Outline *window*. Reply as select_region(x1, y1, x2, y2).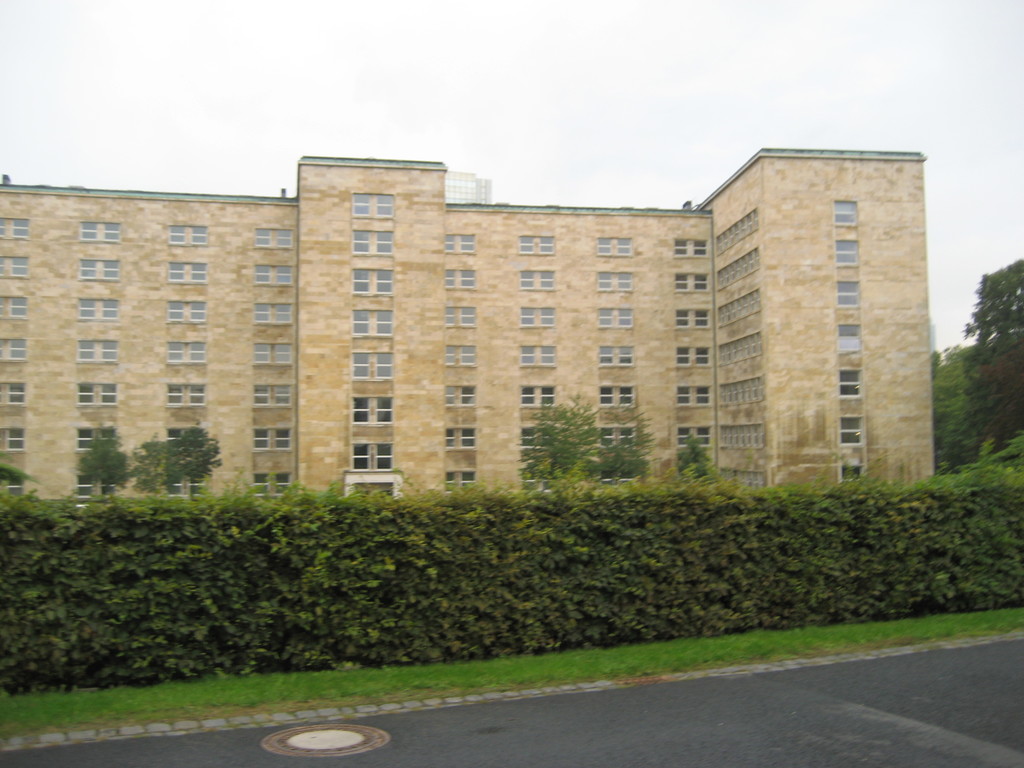
select_region(442, 425, 476, 452).
